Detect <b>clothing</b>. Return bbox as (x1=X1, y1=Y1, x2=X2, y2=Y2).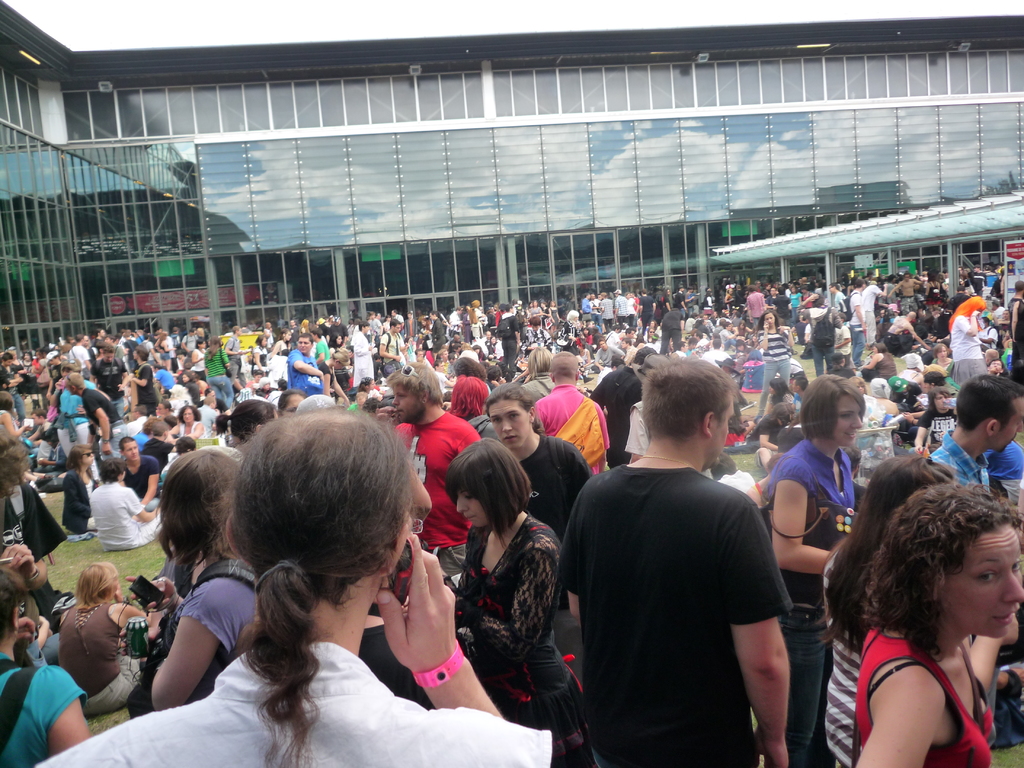
(x1=794, y1=307, x2=849, y2=368).
